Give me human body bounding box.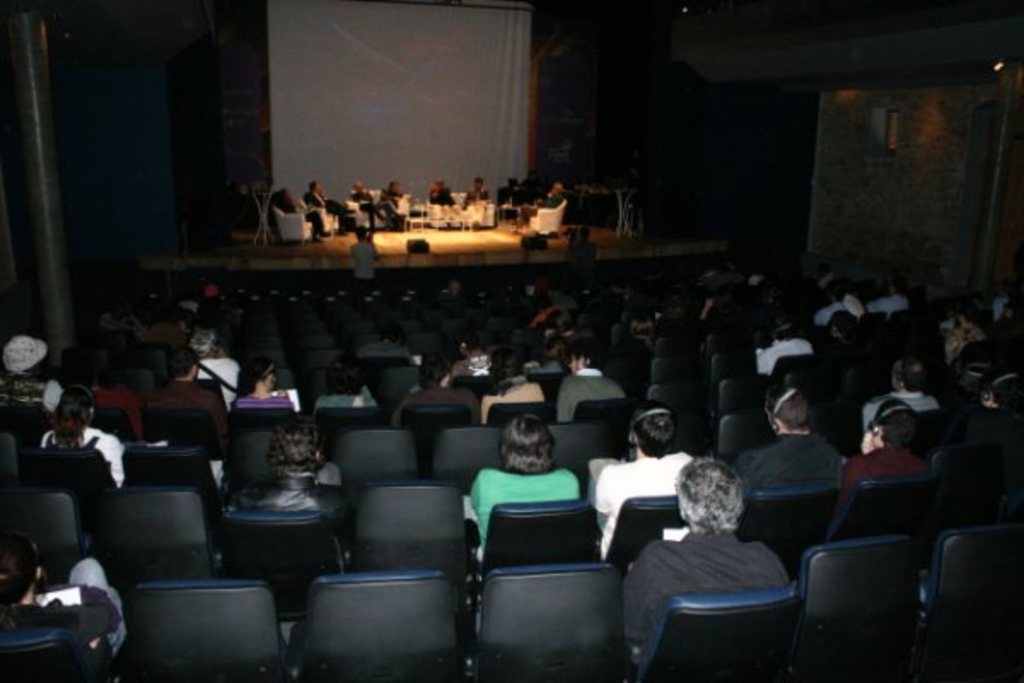
x1=157 y1=379 x2=224 y2=444.
